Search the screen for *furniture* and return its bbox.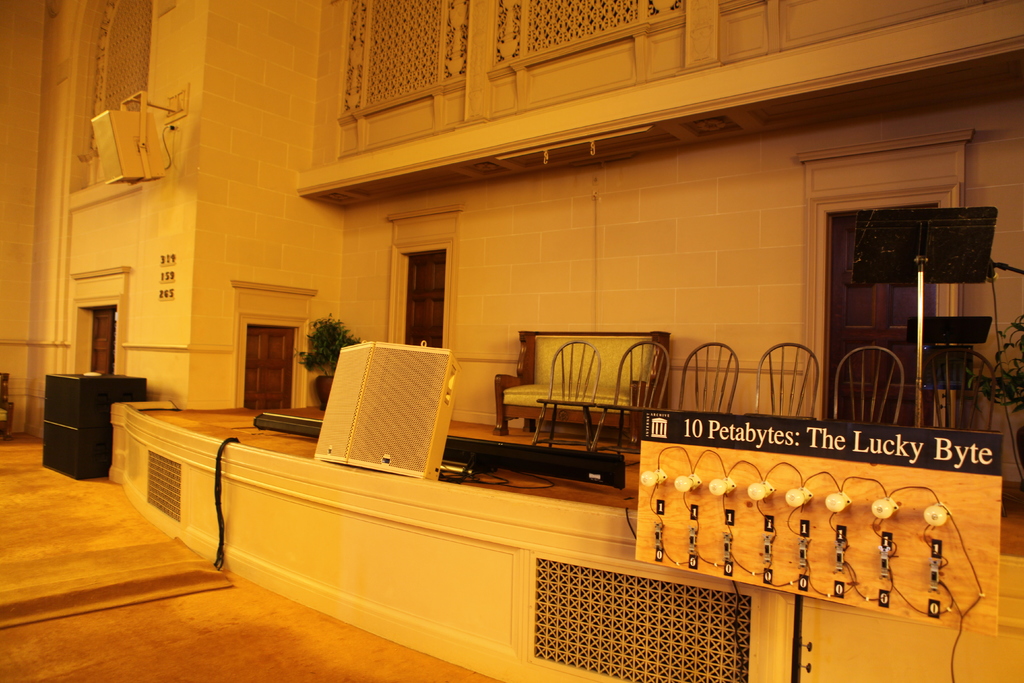
Found: l=0, t=370, r=15, b=440.
